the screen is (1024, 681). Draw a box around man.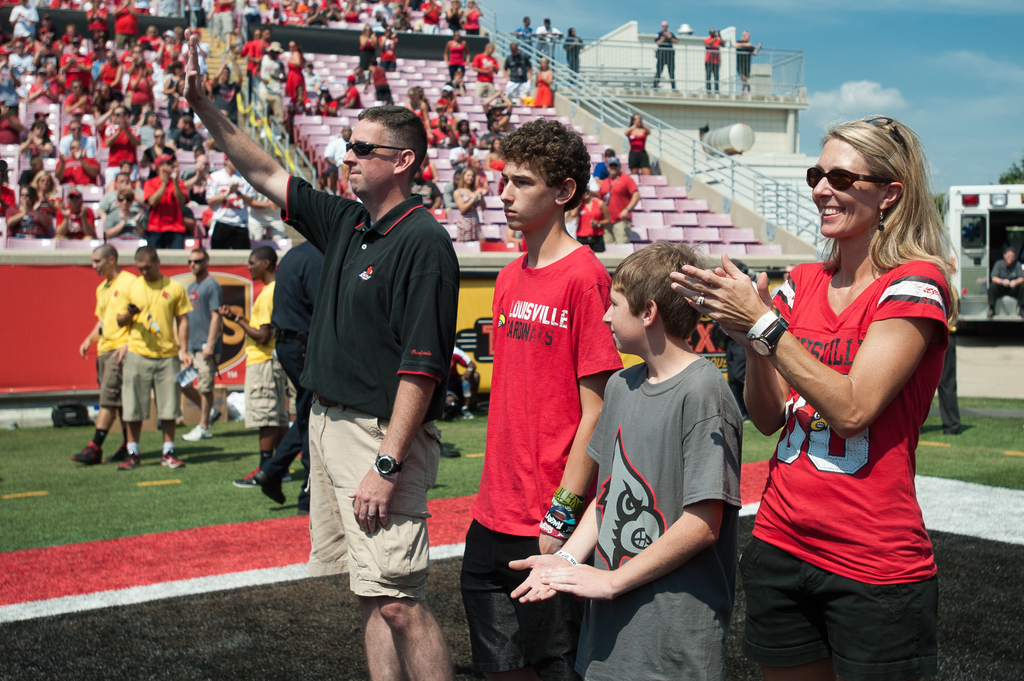
227 246 291 491.
